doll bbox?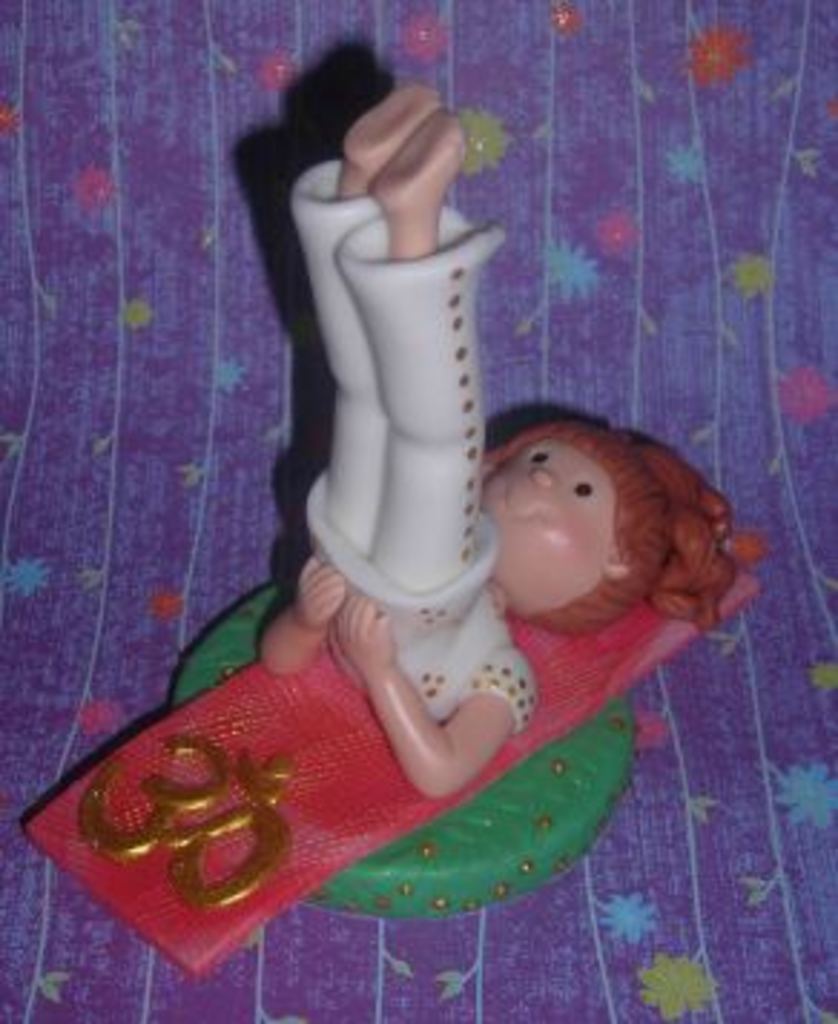
[x1=258, y1=66, x2=740, y2=789]
